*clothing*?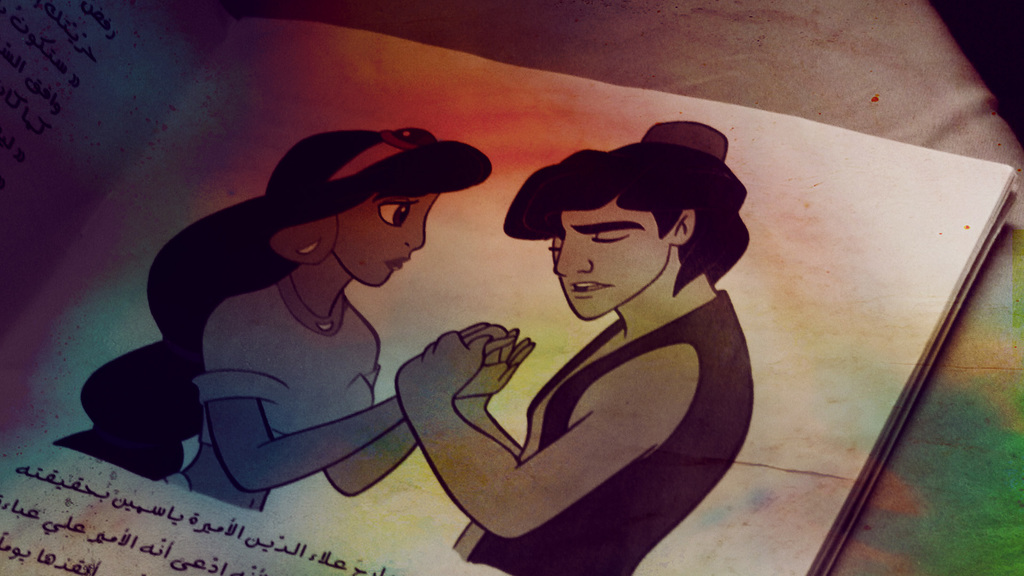
select_region(158, 470, 195, 493)
